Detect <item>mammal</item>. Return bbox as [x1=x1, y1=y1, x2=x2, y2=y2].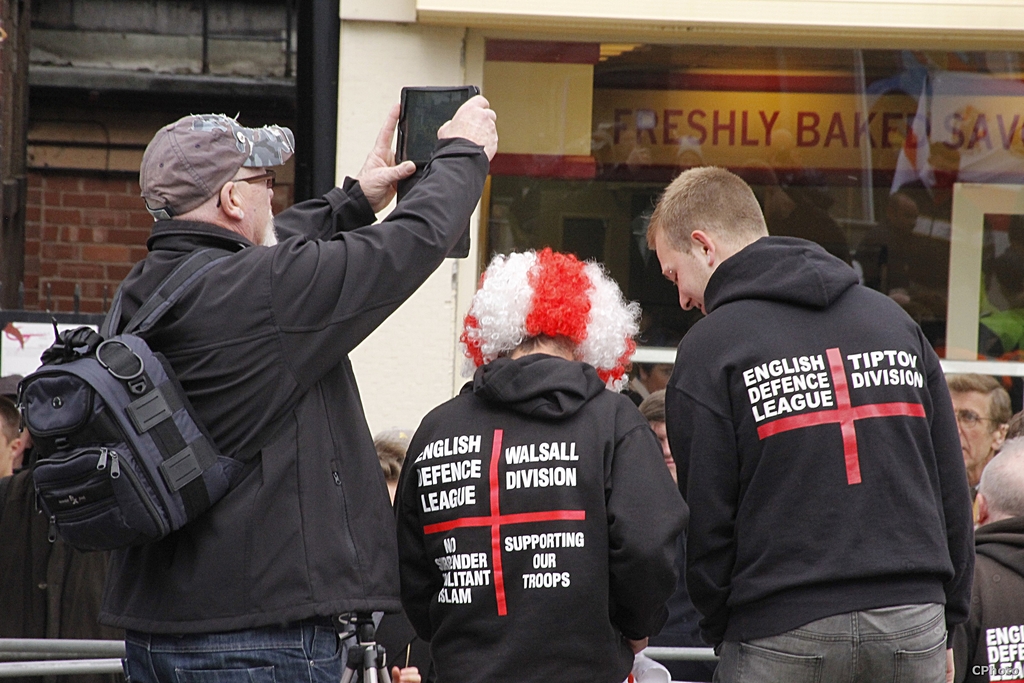
[x1=101, y1=94, x2=499, y2=682].
